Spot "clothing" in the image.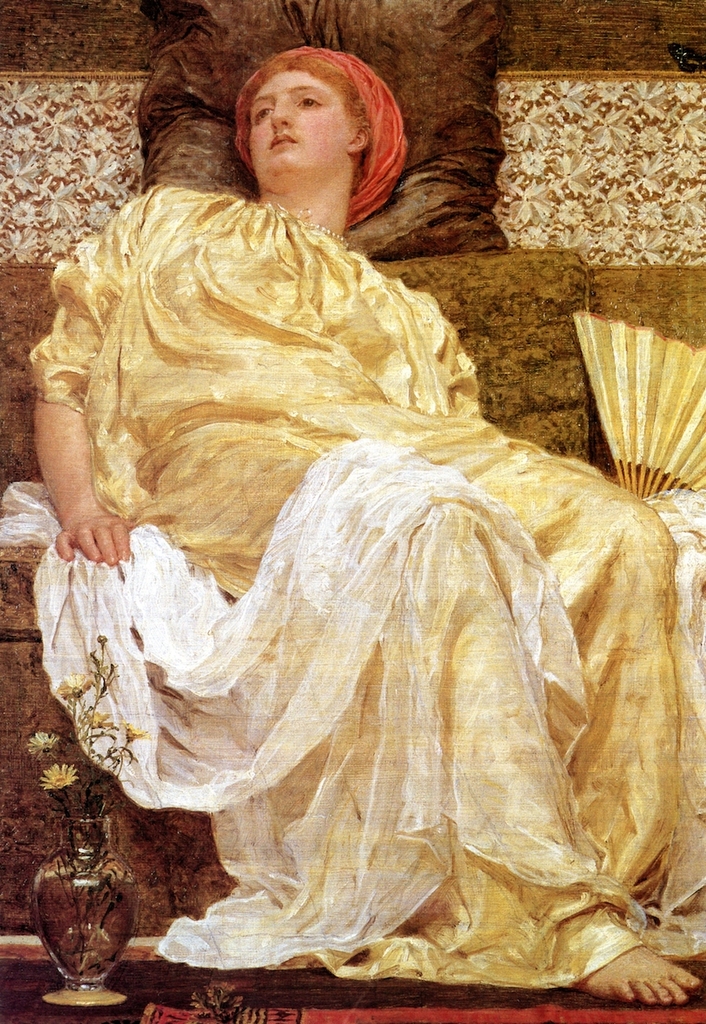
"clothing" found at select_region(0, 176, 705, 1006).
